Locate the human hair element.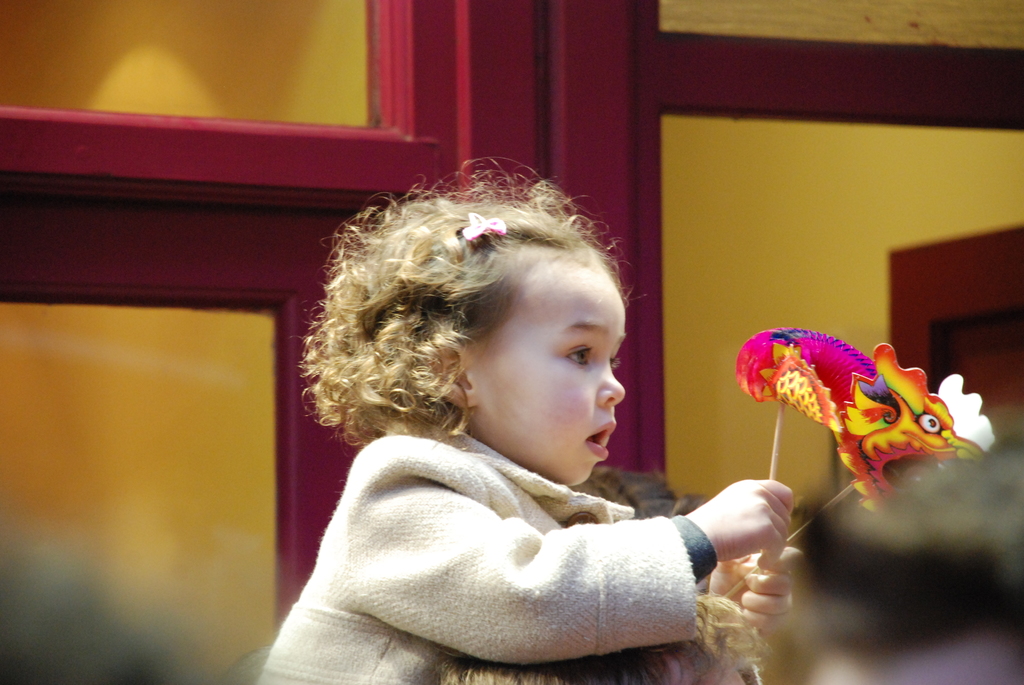
Element bbox: 431 586 769 684.
